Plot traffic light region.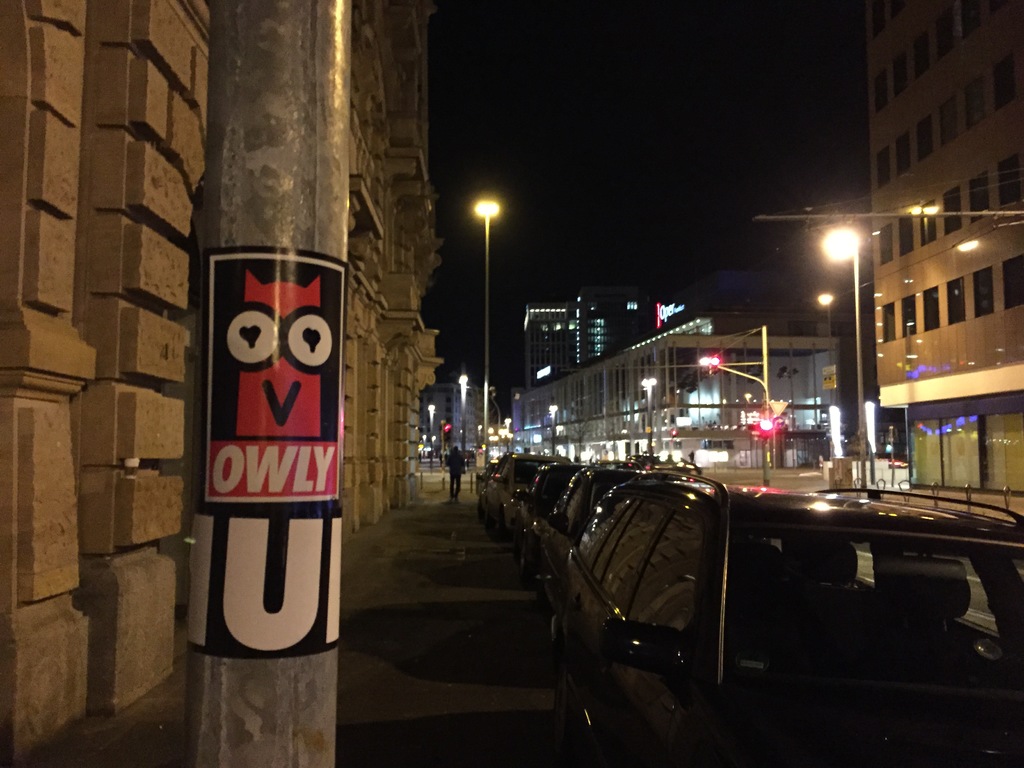
Plotted at locate(708, 358, 719, 377).
